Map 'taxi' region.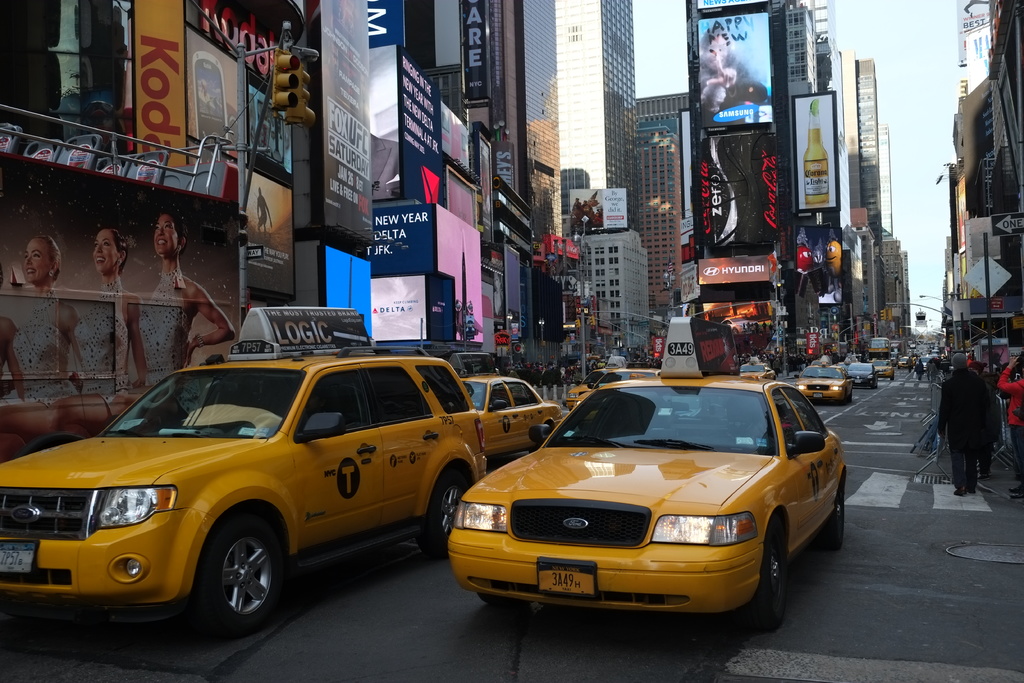
Mapped to <bbox>793, 356, 853, 400</bbox>.
